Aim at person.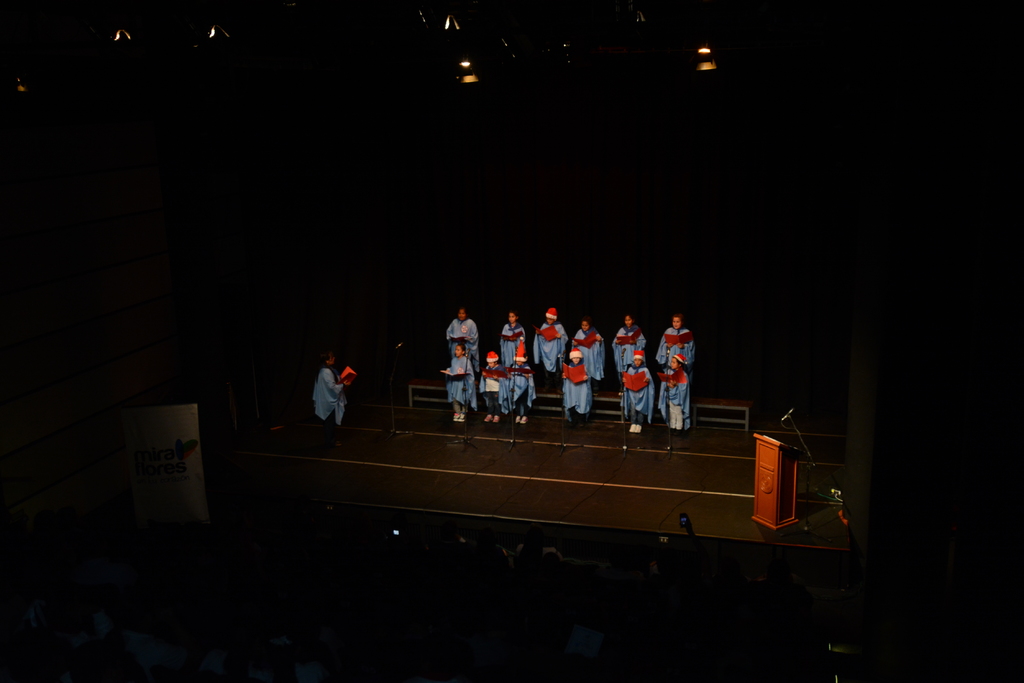
Aimed at bbox=[477, 347, 504, 427].
